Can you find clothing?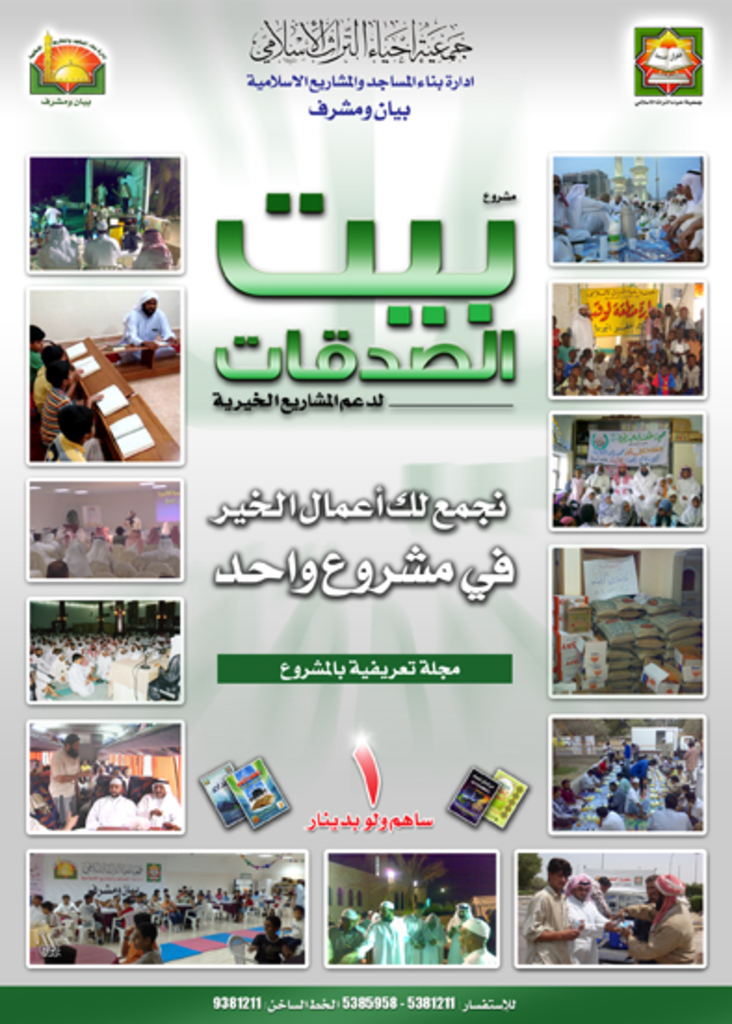
Yes, bounding box: <bbox>567, 872, 608, 959</bbox>.
